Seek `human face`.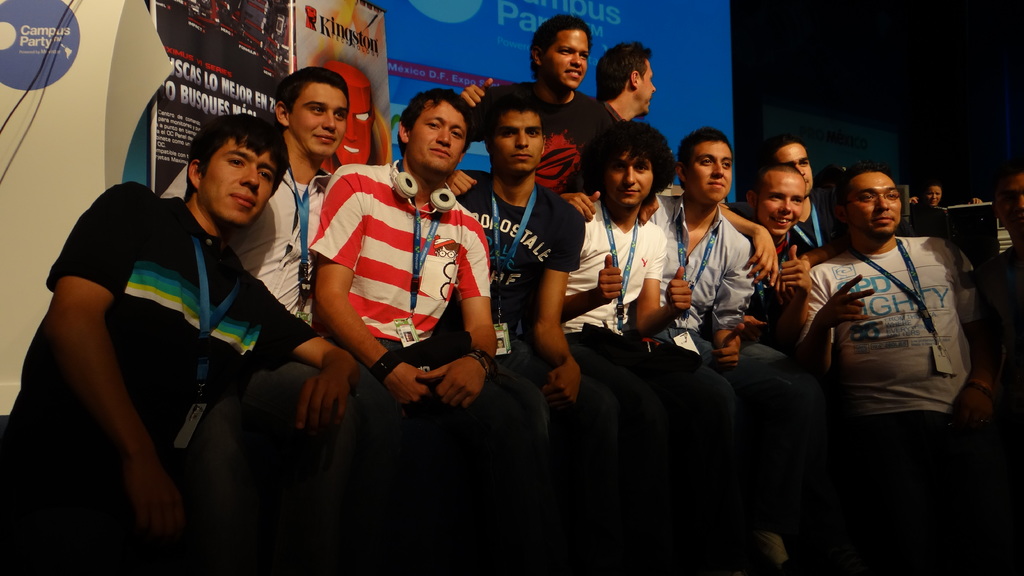
locate(289, 81, 348, 156).
